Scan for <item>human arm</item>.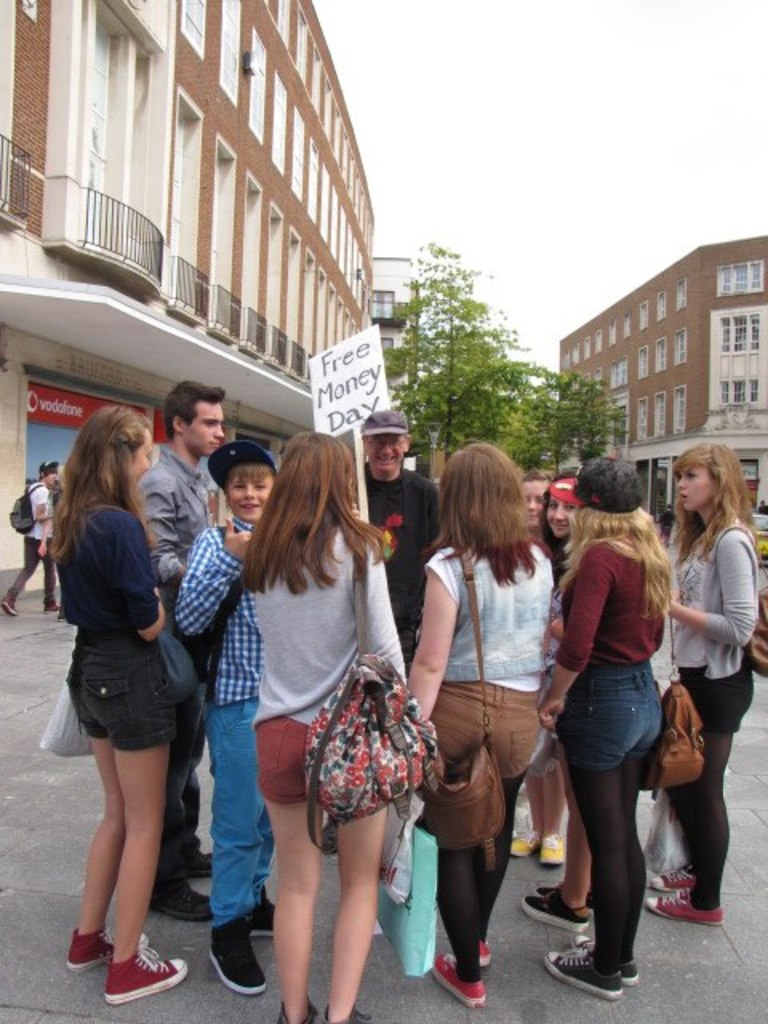
Scan result: [left=365, top=533, right=408, bottom=678].
